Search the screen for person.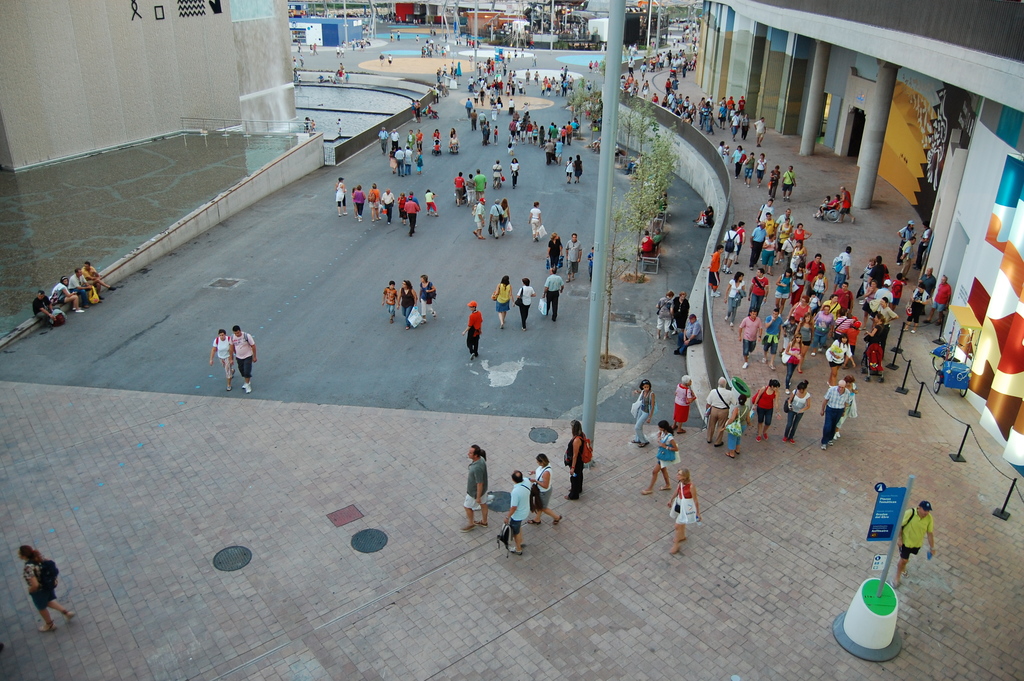
Found at 639 78 651 101.
